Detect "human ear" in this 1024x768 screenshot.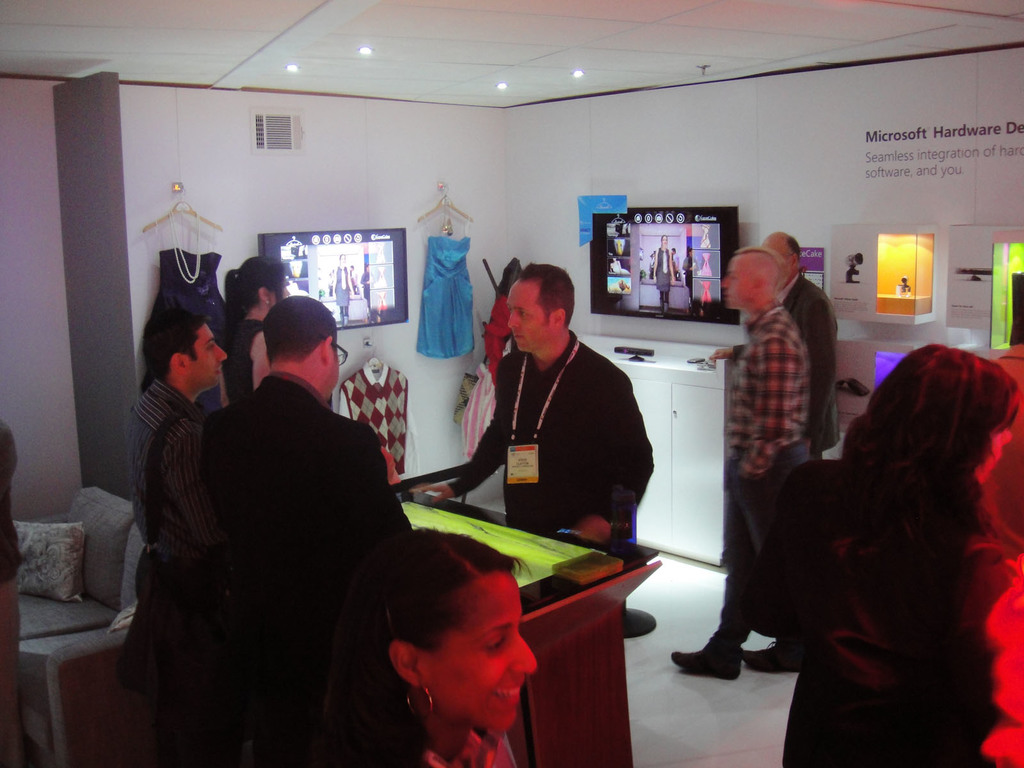
Detection: pyautogui.locateOnScreen(792, 252, 799, 271).
